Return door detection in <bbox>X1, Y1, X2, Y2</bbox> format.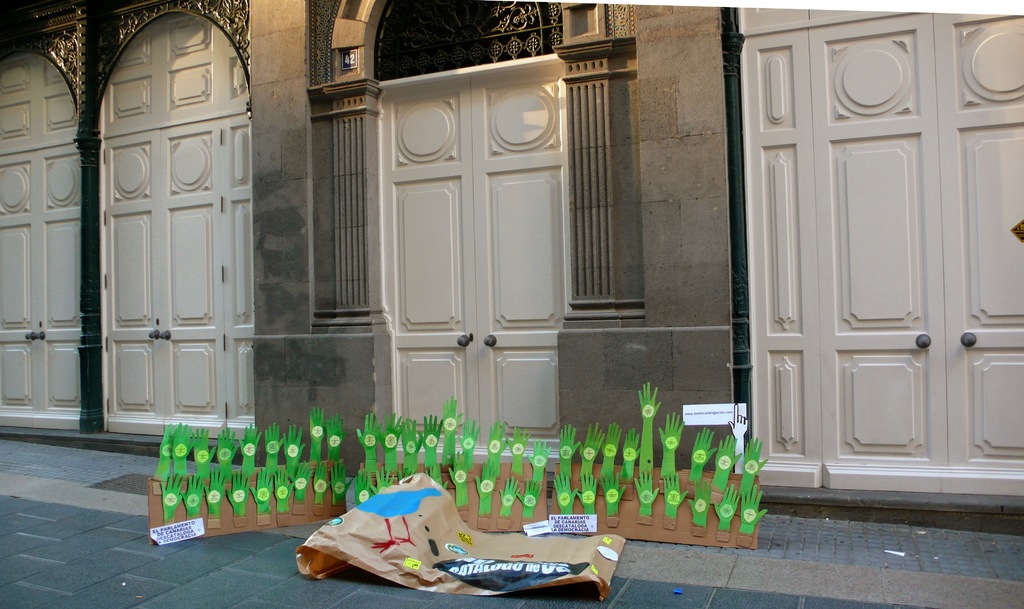
<bbox>810, 5, 1023, 495</bbox>.
